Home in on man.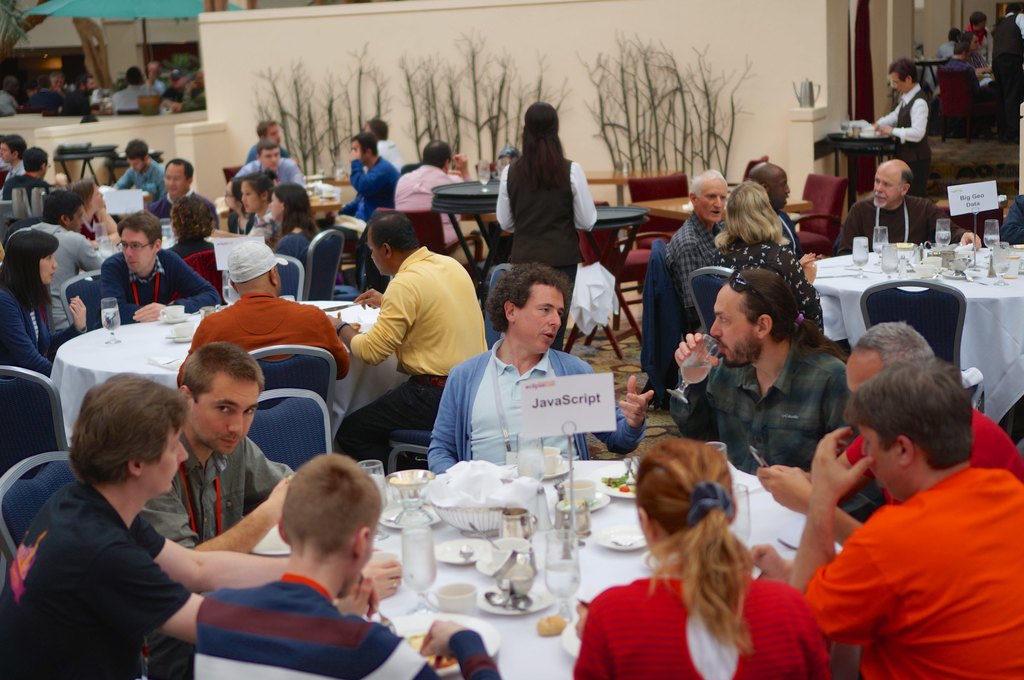
Homed in at bbox=[171, 241, 355, 382].
